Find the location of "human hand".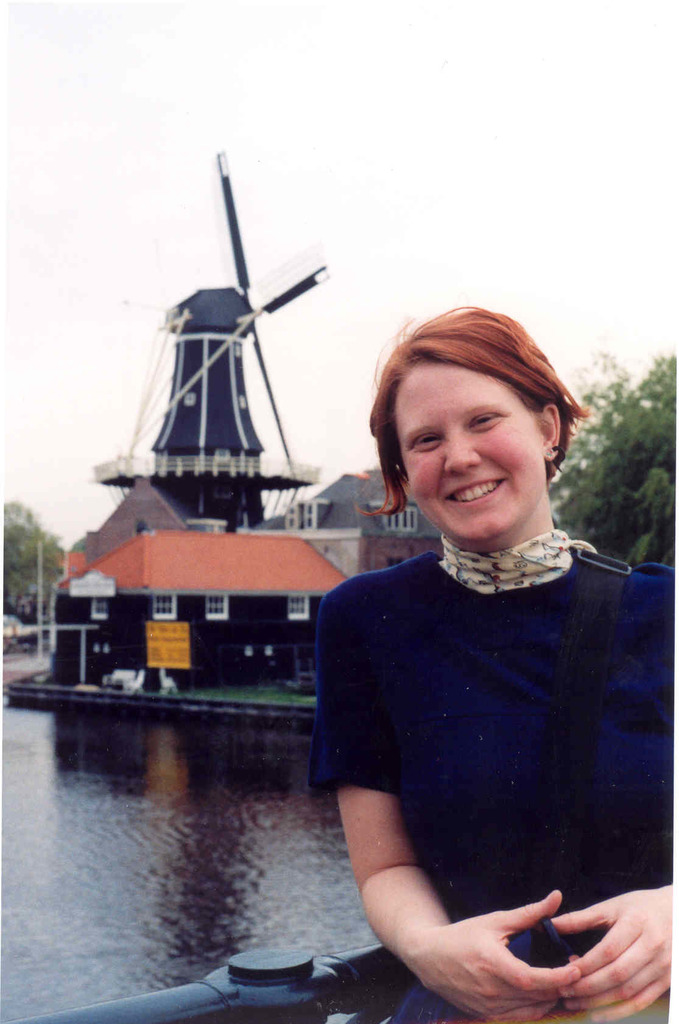
Location: {"x1": 550, "y1": 879, "x2": 678, "y2": 1023}.
